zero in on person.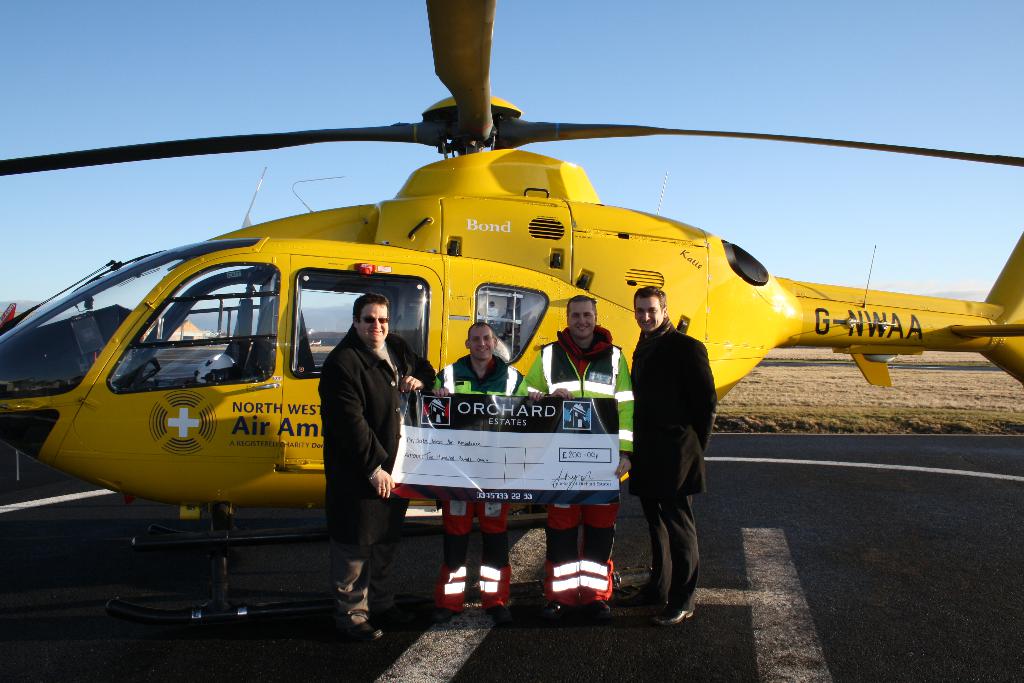
Zeroed in: [x1=314, y1=259, x2=403, y2=639].
